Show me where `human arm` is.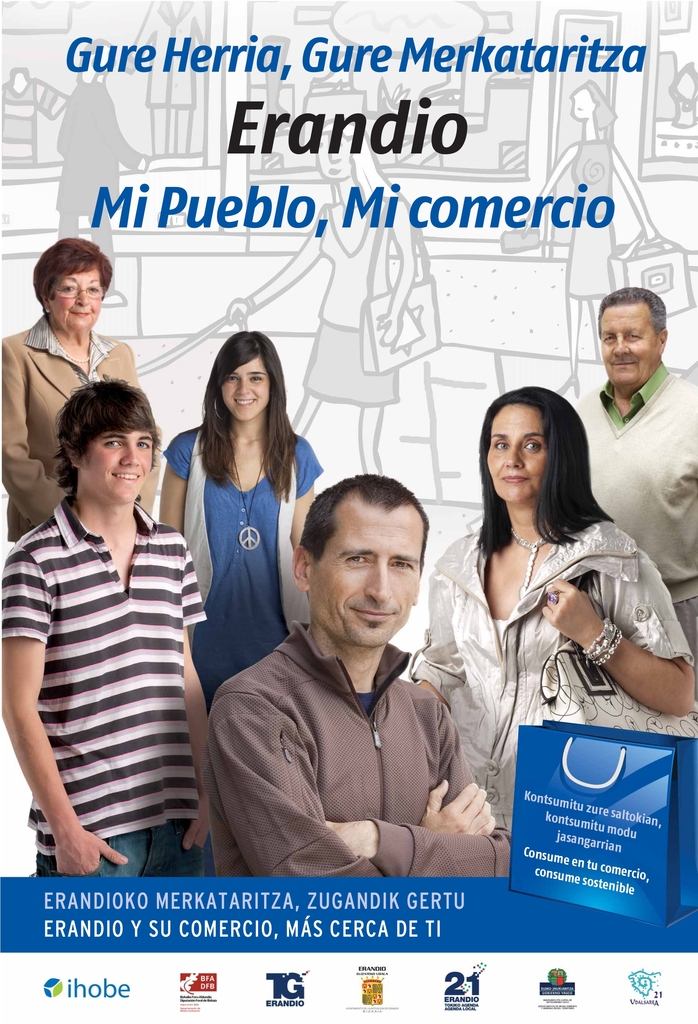
`human arm` is at (115, 349, 146, 398).
